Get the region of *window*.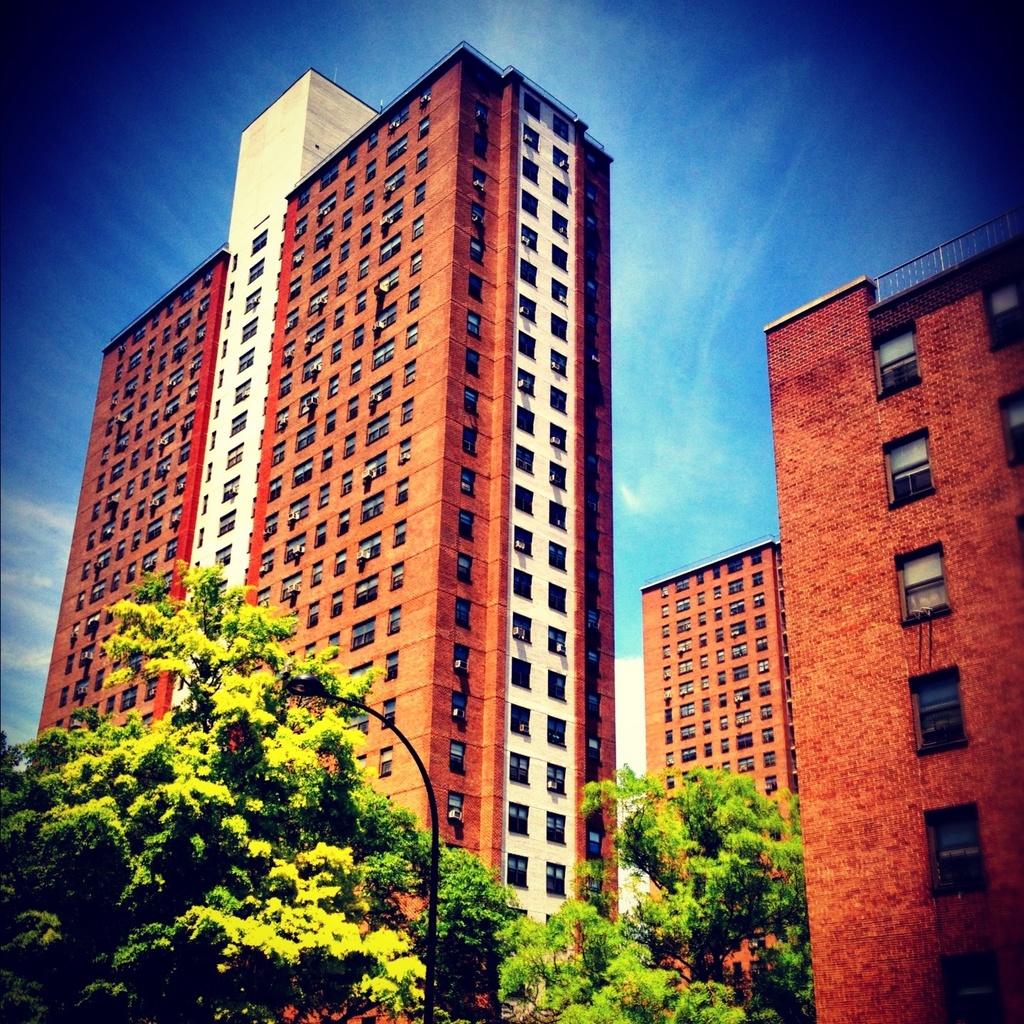
660, 586, 669, 596.
